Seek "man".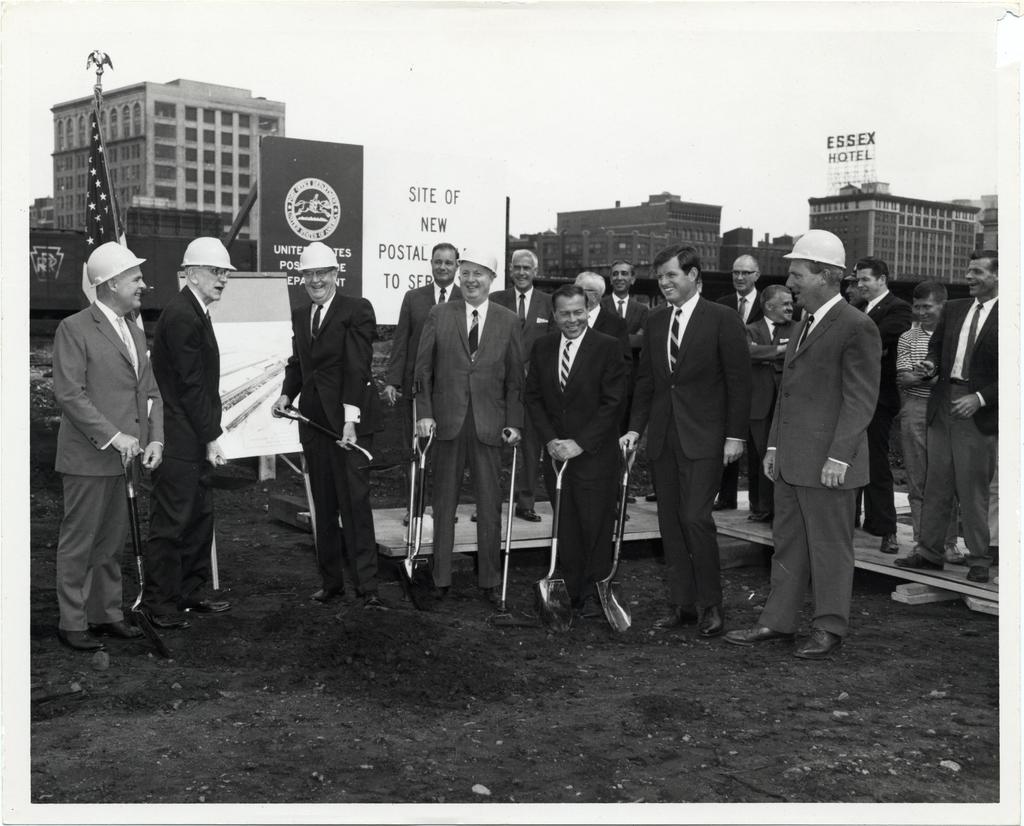
617,241,739,640.
